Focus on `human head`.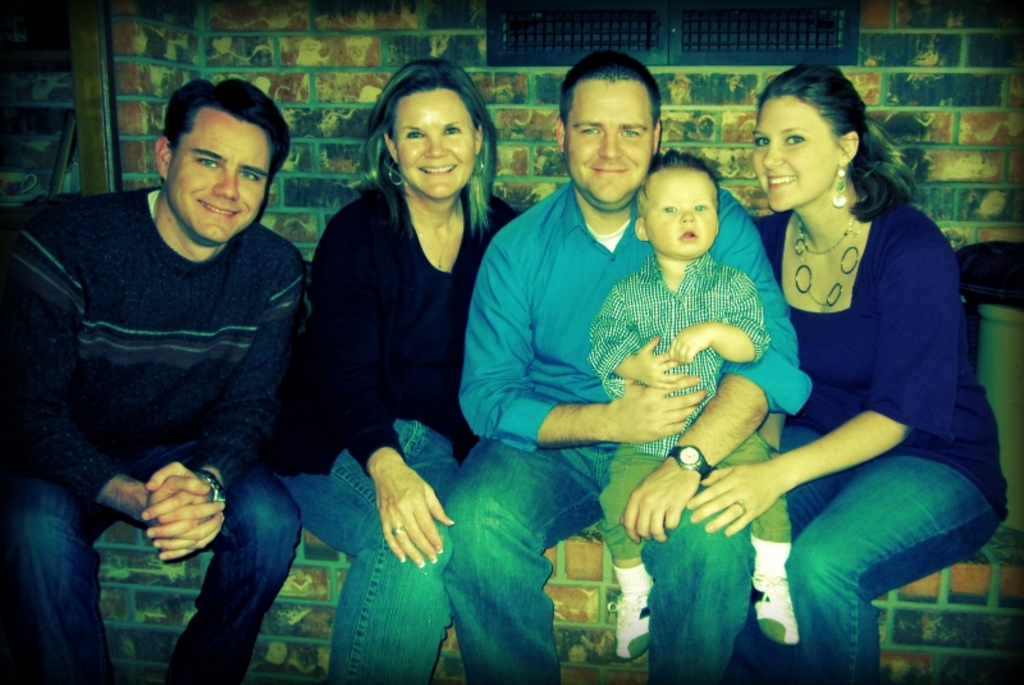
Focused at locate(367, 58, 494, 195).
